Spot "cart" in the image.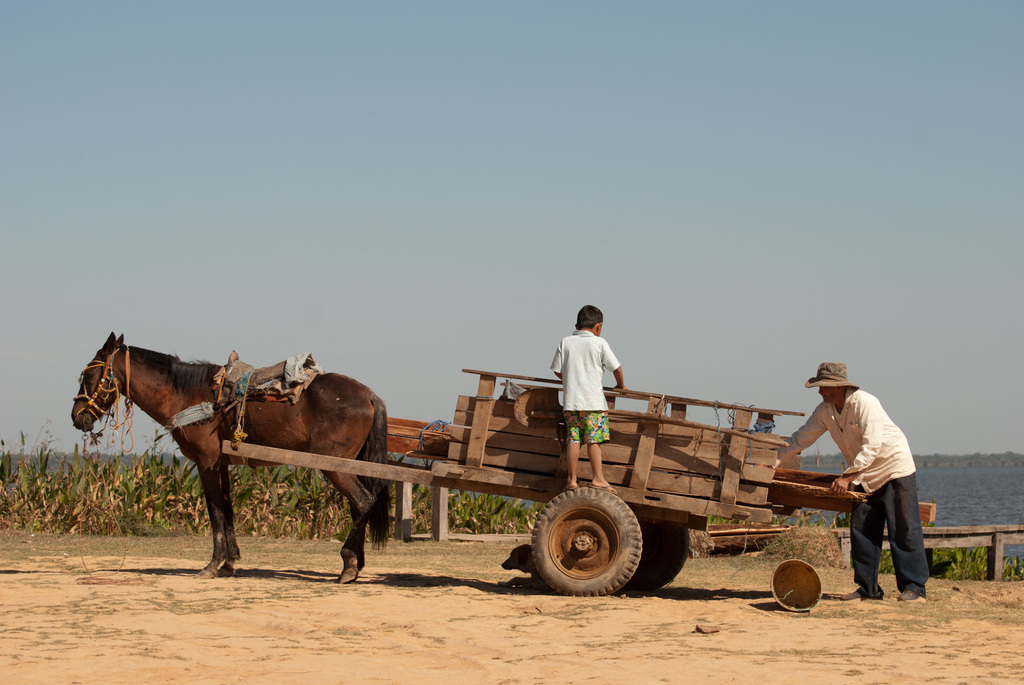
"cart" found at (x1=219, y1=370, x2=806, y2=596).
